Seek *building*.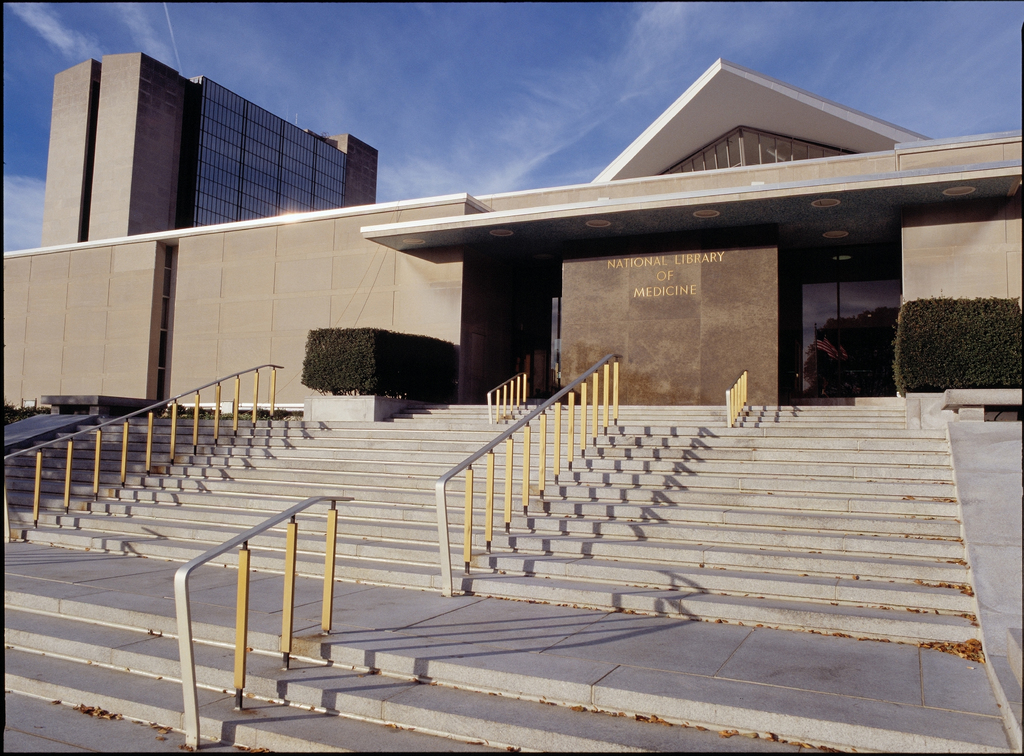
rect(42, 55, 380, 244).
